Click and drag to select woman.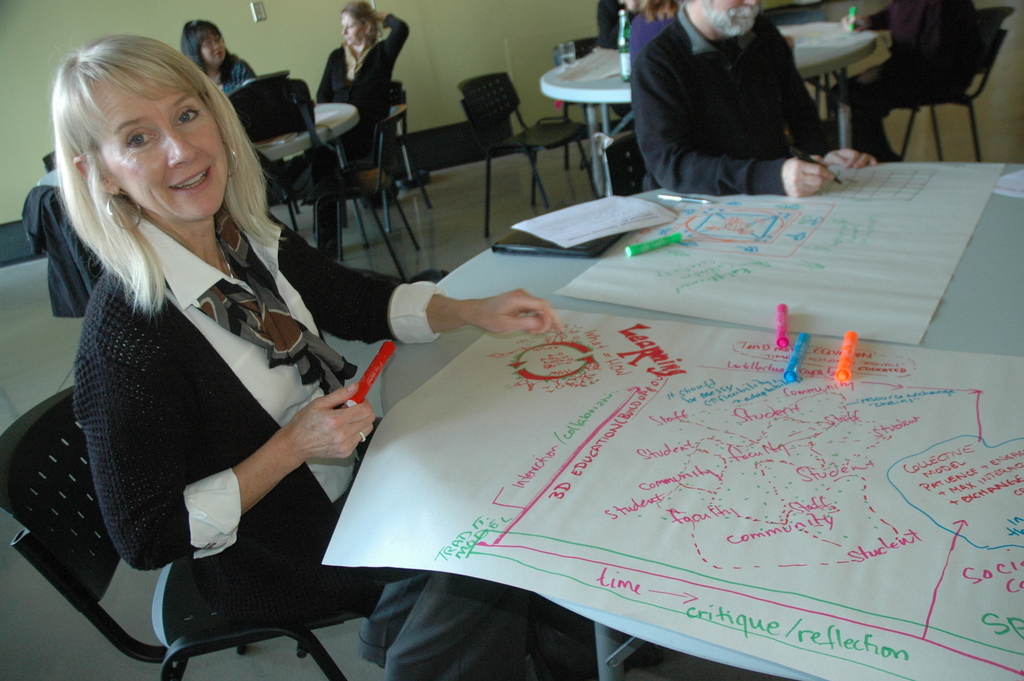
Selection: 179 7 259 107.
